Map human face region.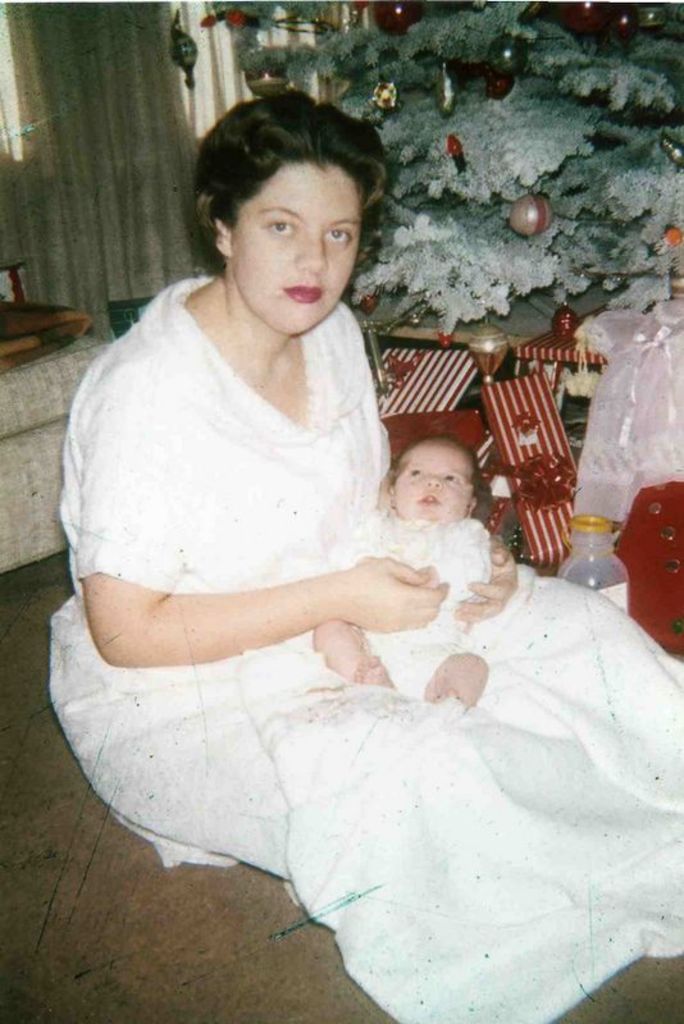
Mapped to x1=233, y1=179, x2=355, y2=342.
